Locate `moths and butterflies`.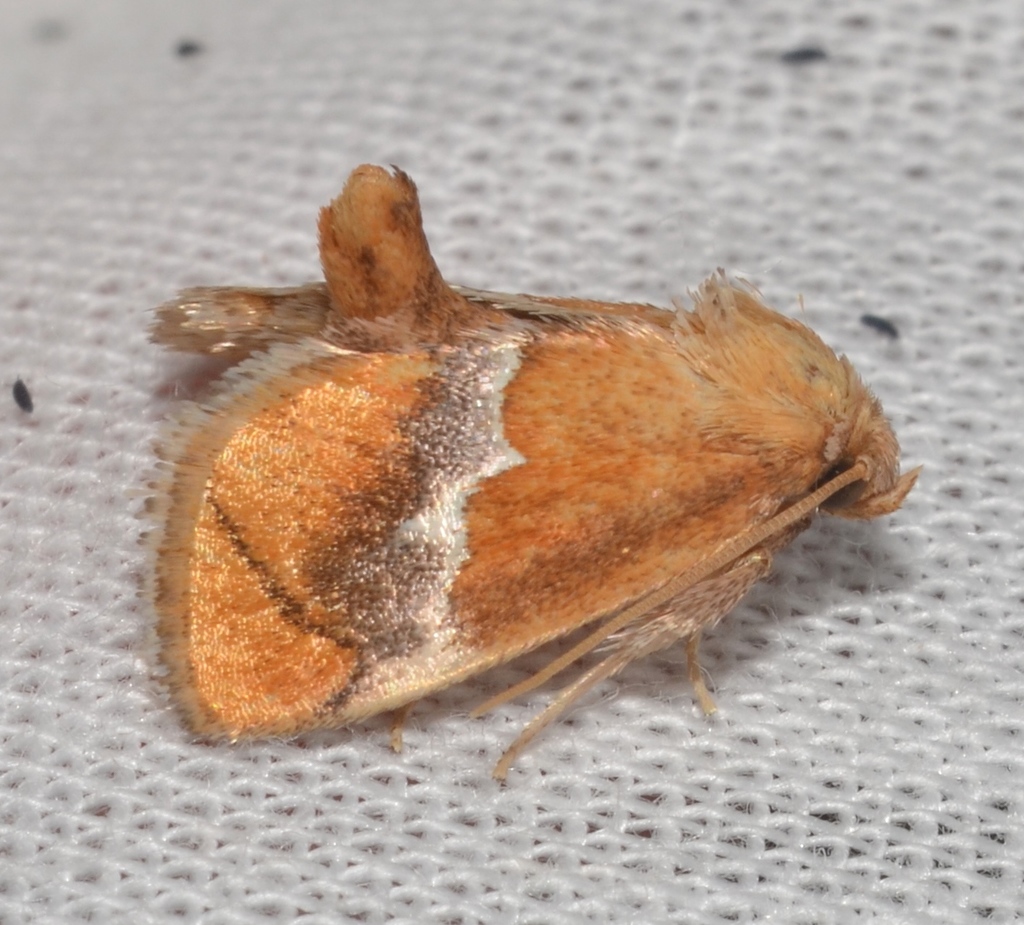
Bounding box: (left=132, top=165, right=930, bottom=785).
